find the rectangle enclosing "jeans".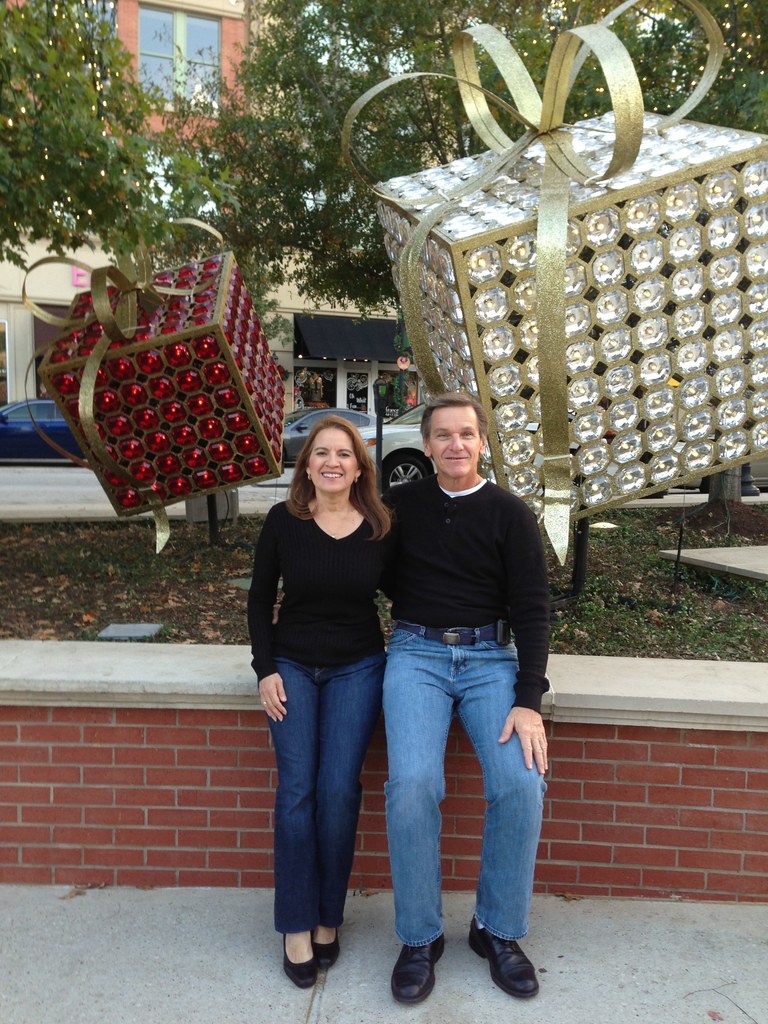
crop(393, 620, 527, 941).
